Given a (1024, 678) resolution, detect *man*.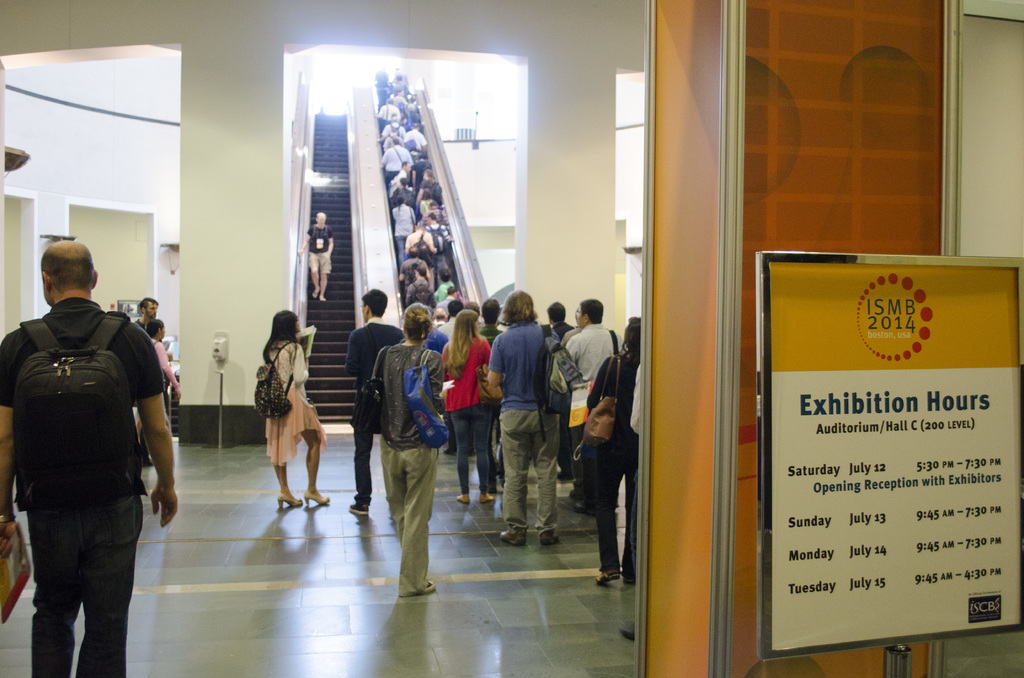
box(342, 288, 407, 515).
